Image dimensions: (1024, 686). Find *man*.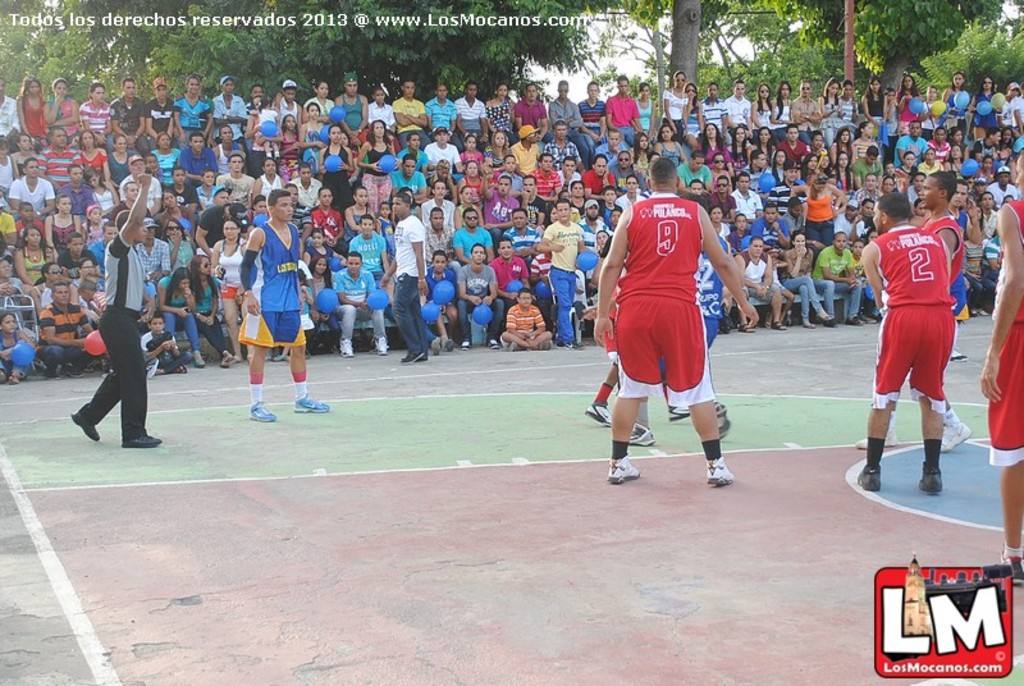
pyautogui.locateOnScreen(239, 187, 337, 438).
